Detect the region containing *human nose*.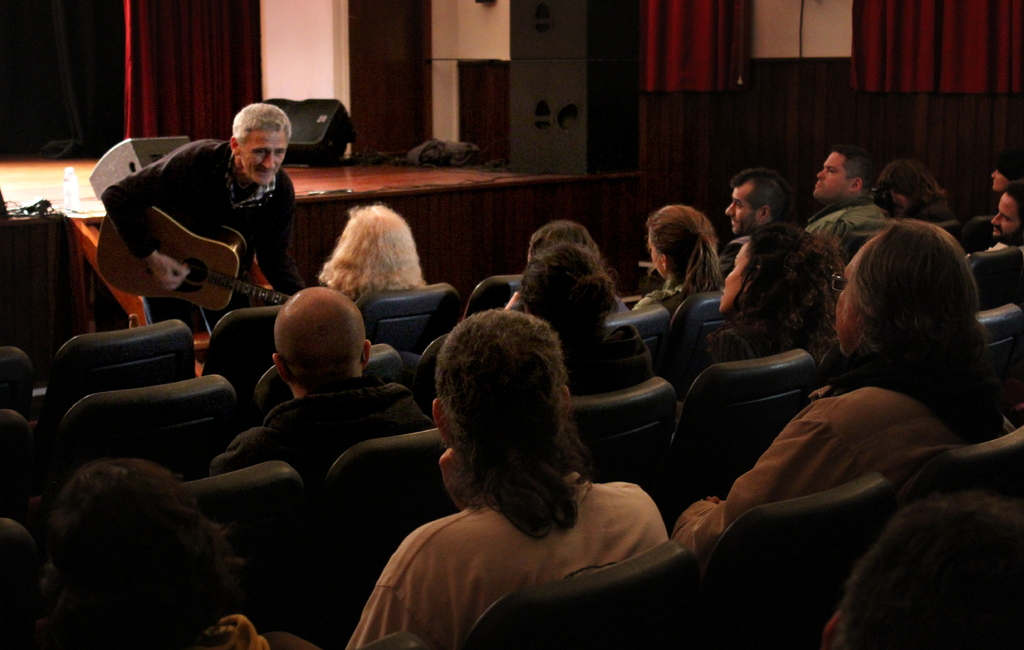
<region>991, 209, 1002, 226</region>.
